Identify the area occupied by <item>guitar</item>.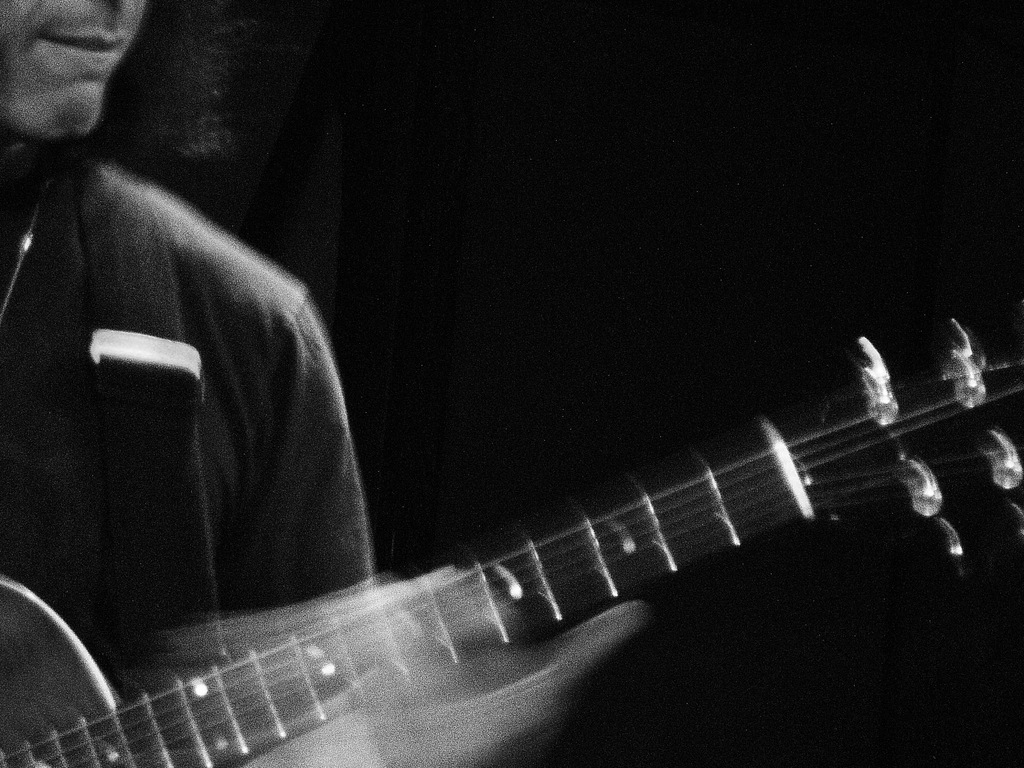
Area: 0,320,1023,767.
